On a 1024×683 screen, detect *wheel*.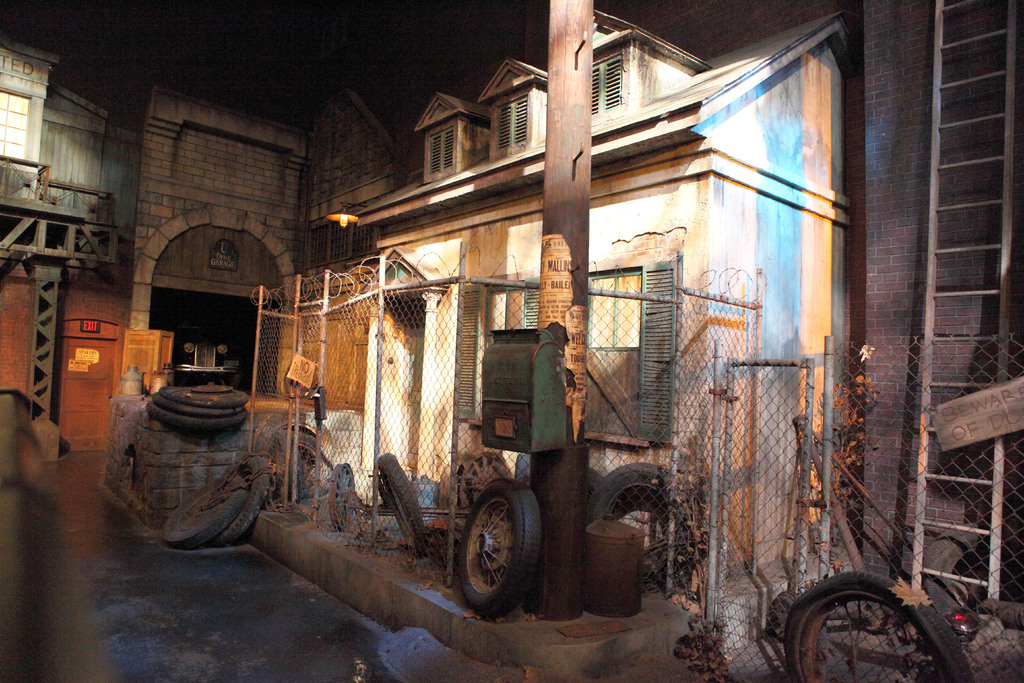
(585, 463, 701, 583).
